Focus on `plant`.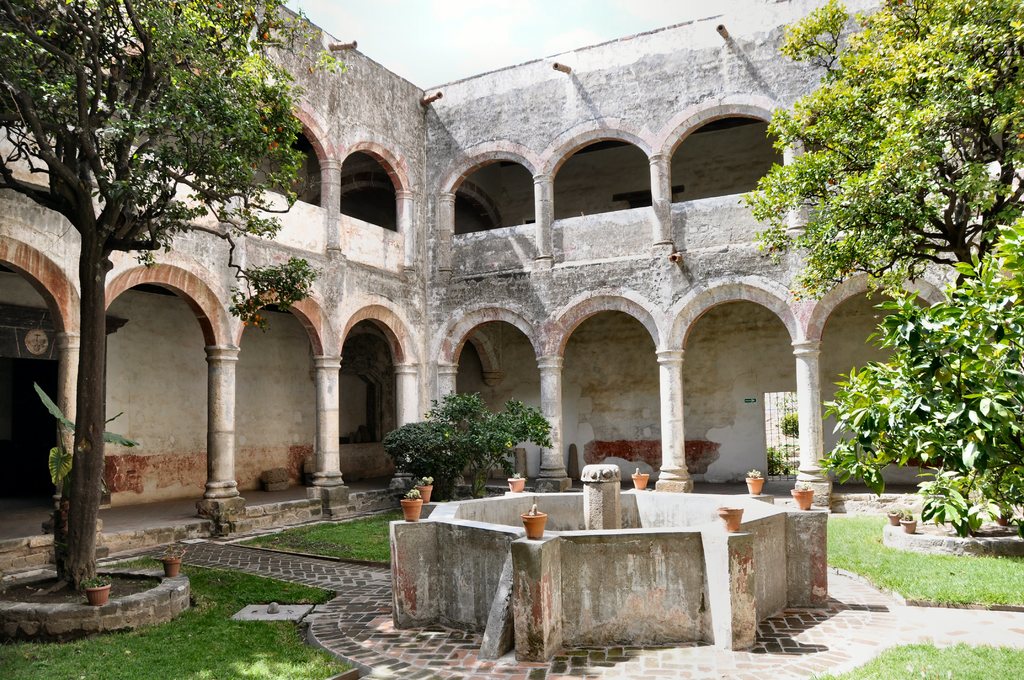
Focused at [532, 500, 538, 515].
